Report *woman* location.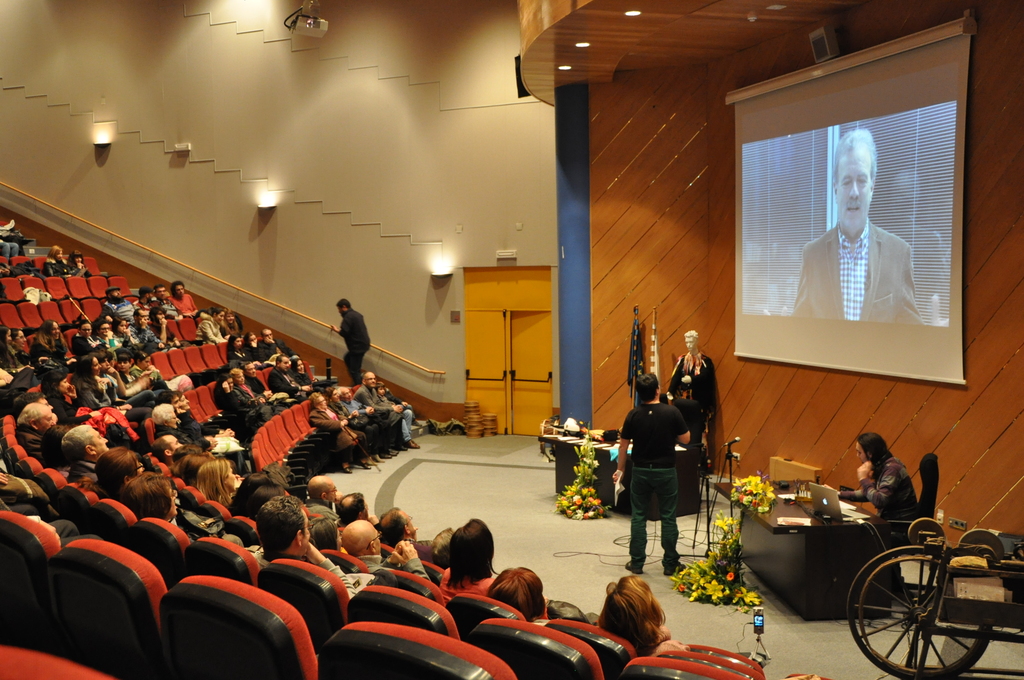
Report: Rect(309, 393, 369, 470).
